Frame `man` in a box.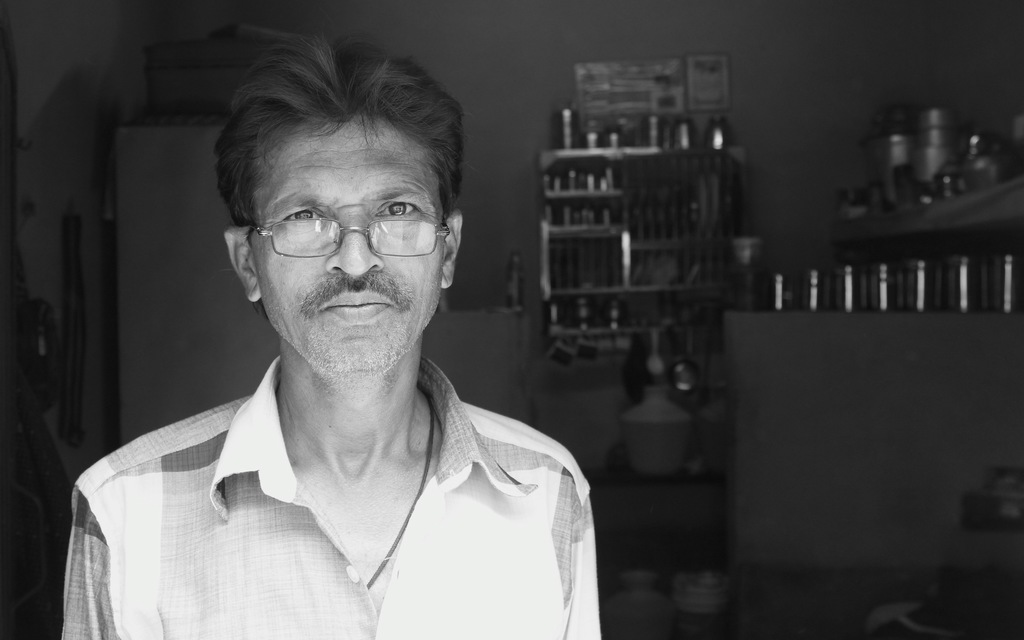
Rect(68, 47, 626, 625).
